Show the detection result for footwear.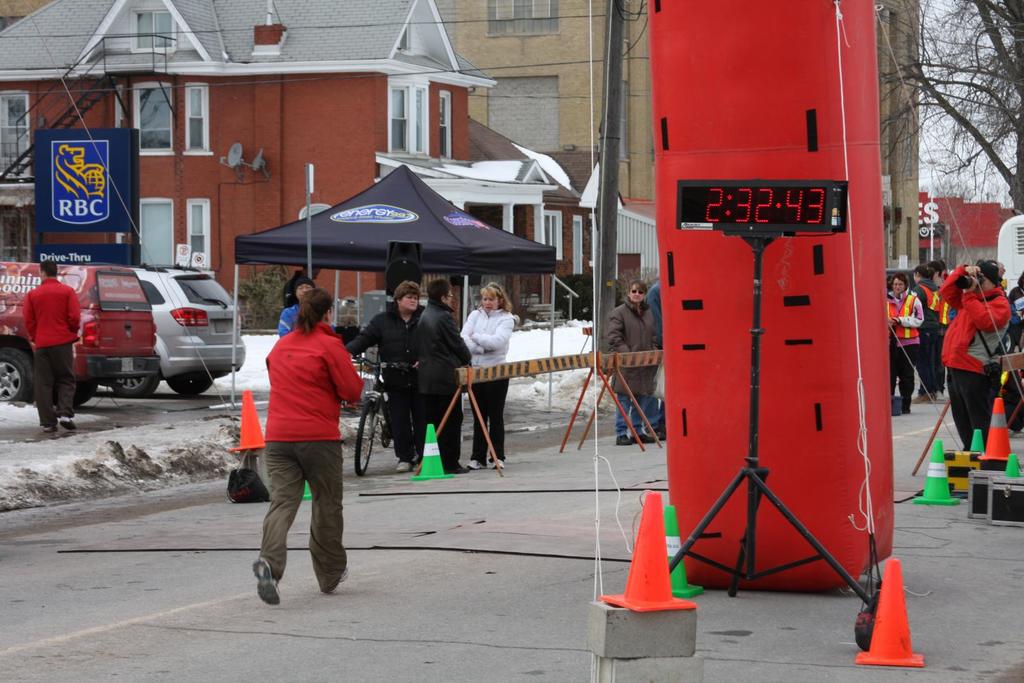
630 433 655 441.
